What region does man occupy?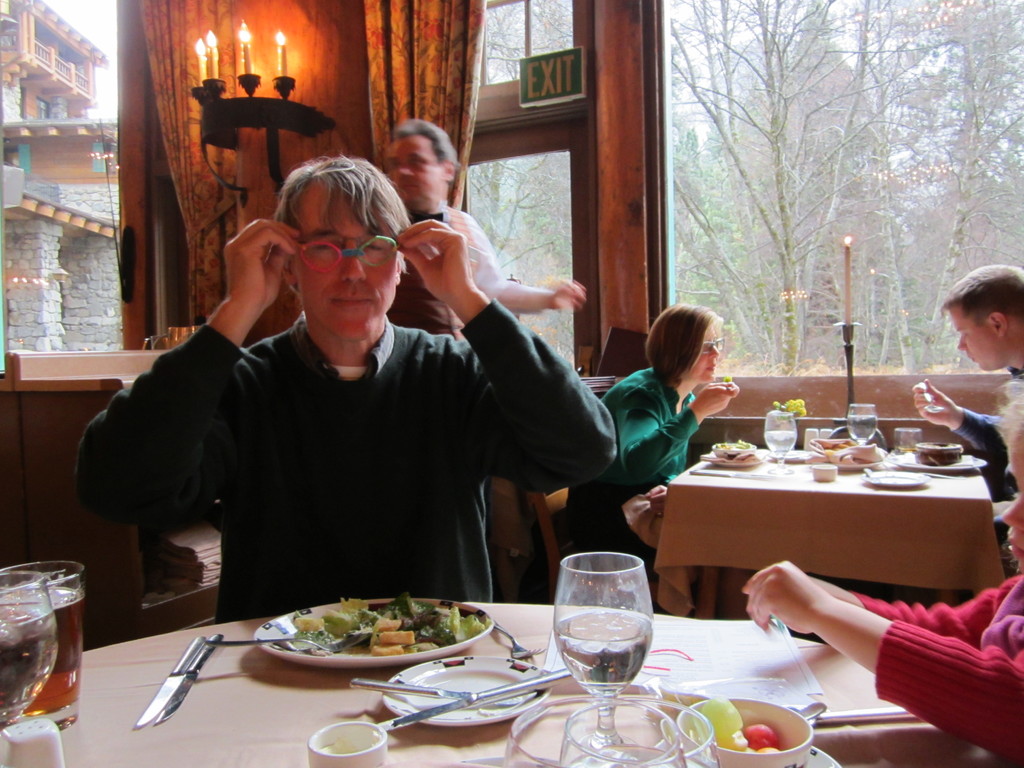
912/264/1023/562.
